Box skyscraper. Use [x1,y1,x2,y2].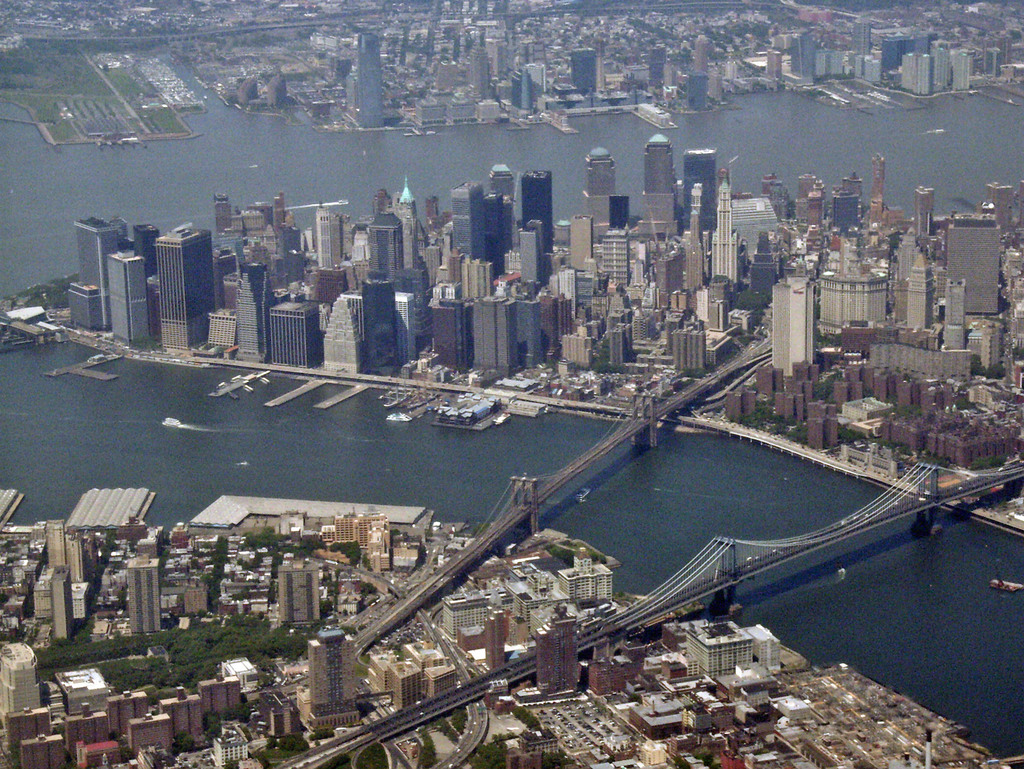
[913,183,933,235].
